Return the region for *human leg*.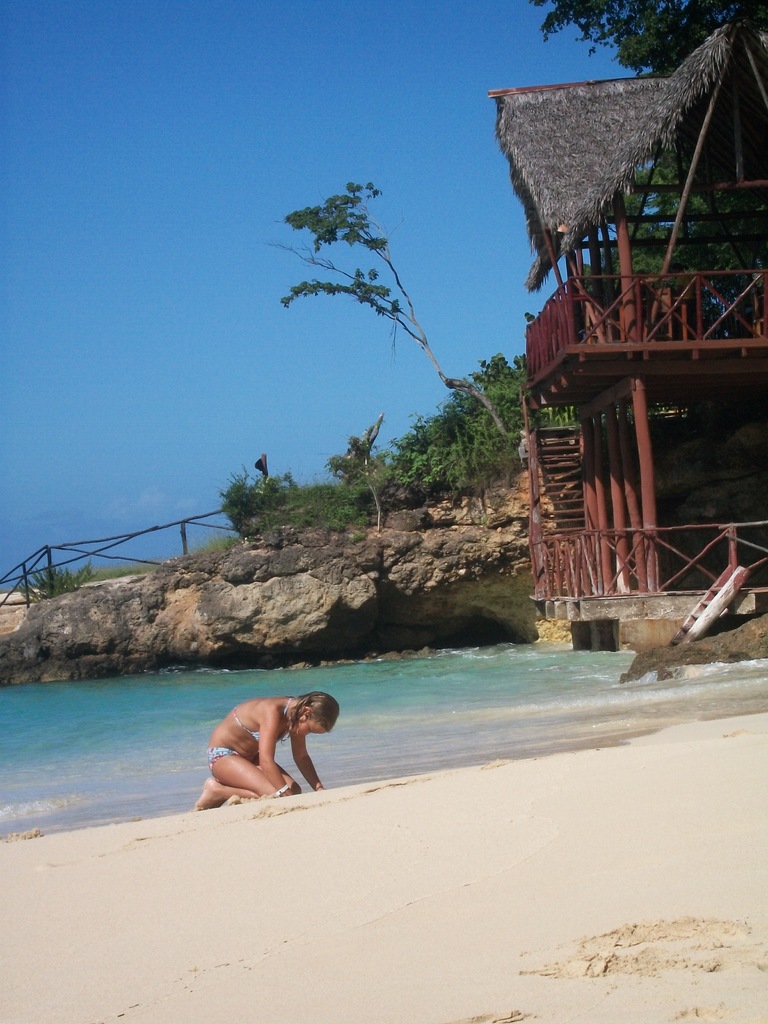
258,748,305,794.
